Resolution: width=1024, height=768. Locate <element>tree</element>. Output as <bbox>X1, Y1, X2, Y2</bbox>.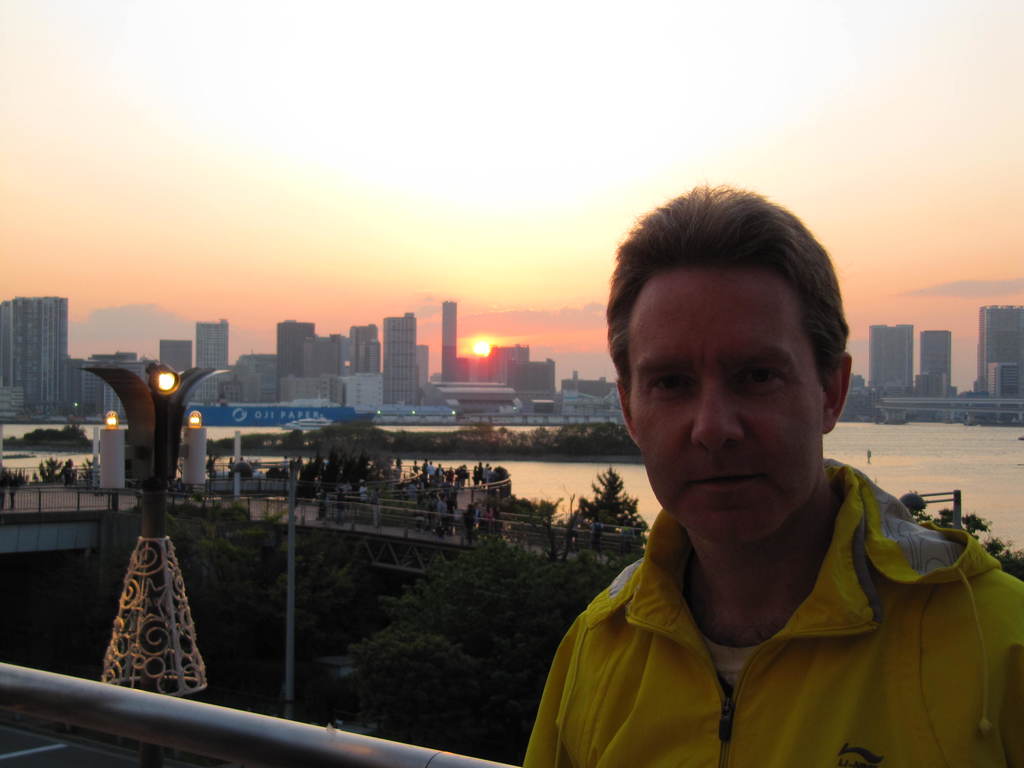
<bbox>20, 424, 92, 442</bbox>.
